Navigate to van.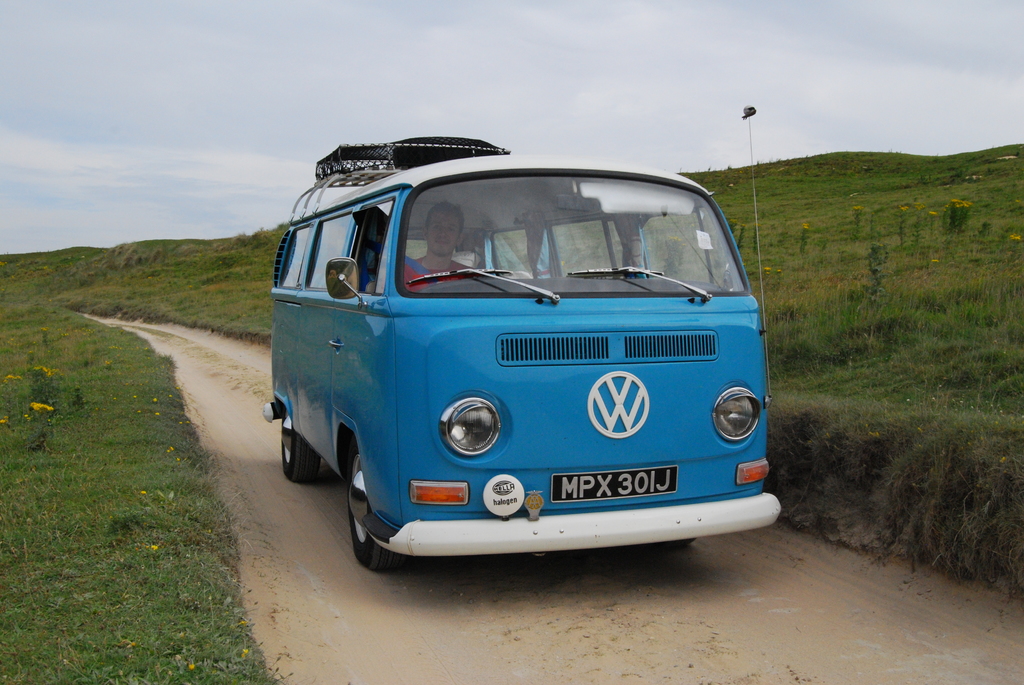
Navigation target: bbox(262, 100, 783, 572).
